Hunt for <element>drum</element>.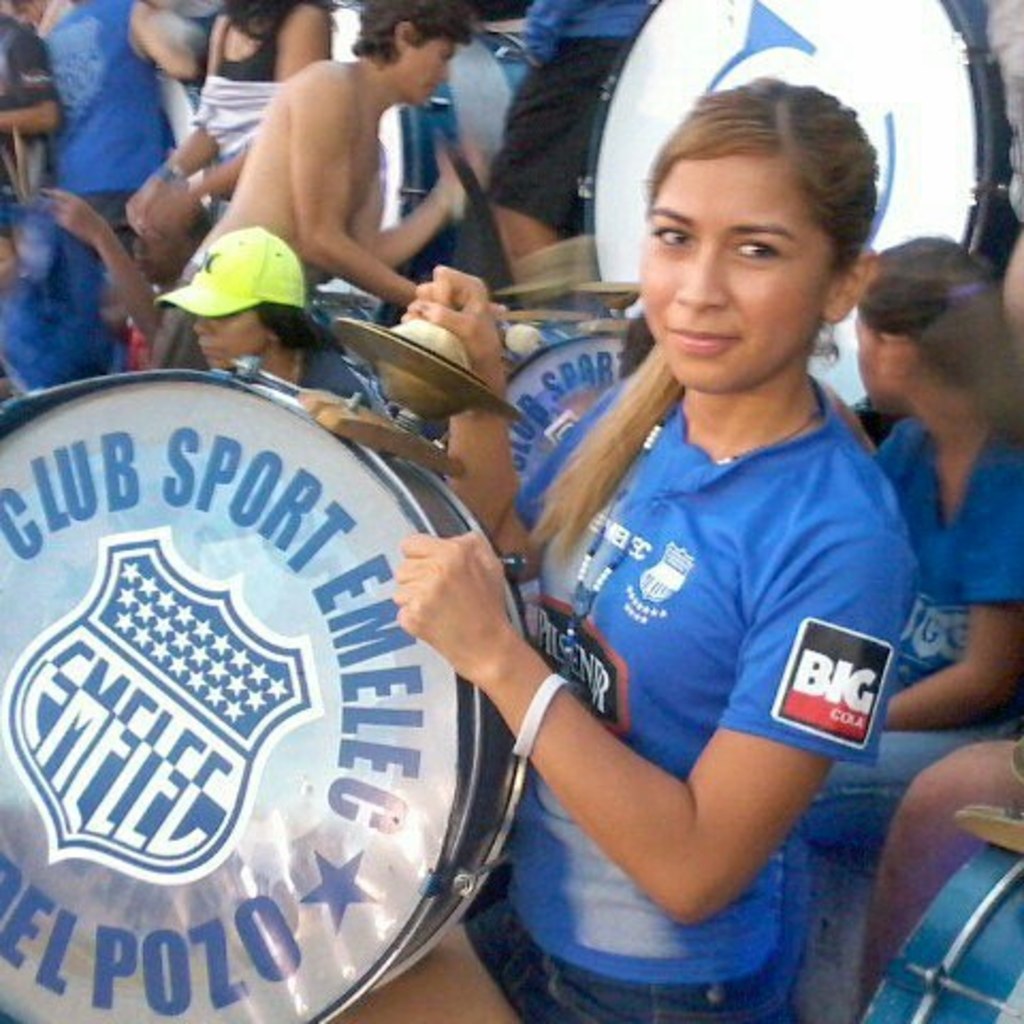
Hunted down at x1=499, y1=331, x2=625, y2=489.
